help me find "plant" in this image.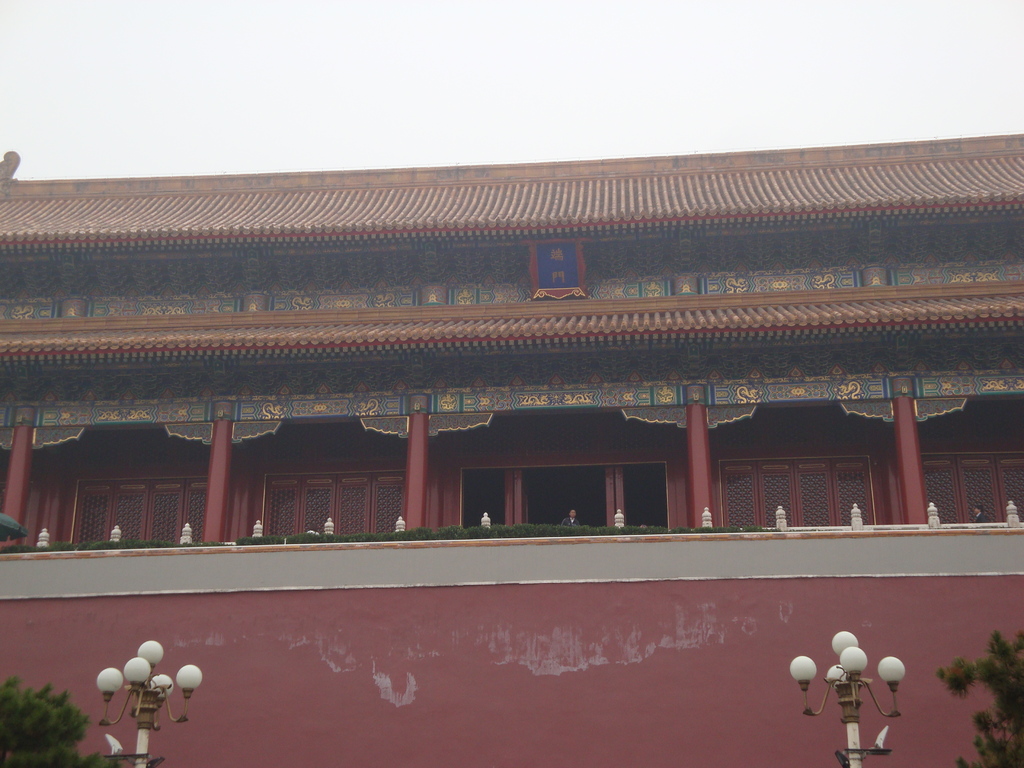
Found it: x1=3 y1=675 x2=128 y2=767.
